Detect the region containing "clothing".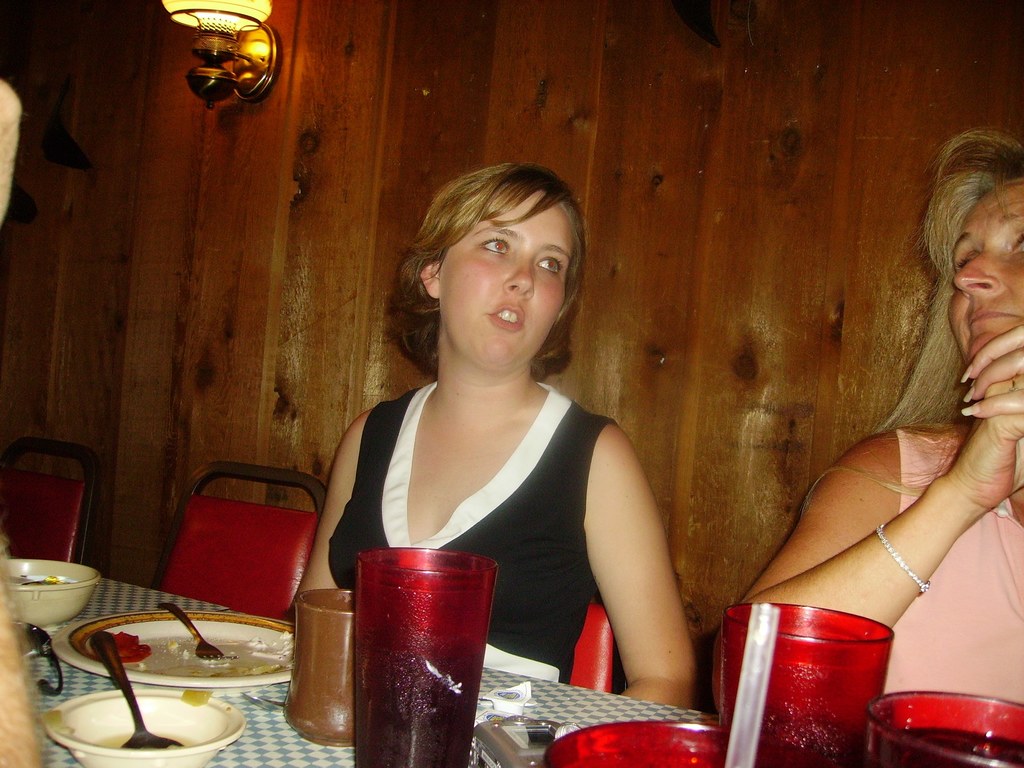
box=[324, 329, 673, 700].
